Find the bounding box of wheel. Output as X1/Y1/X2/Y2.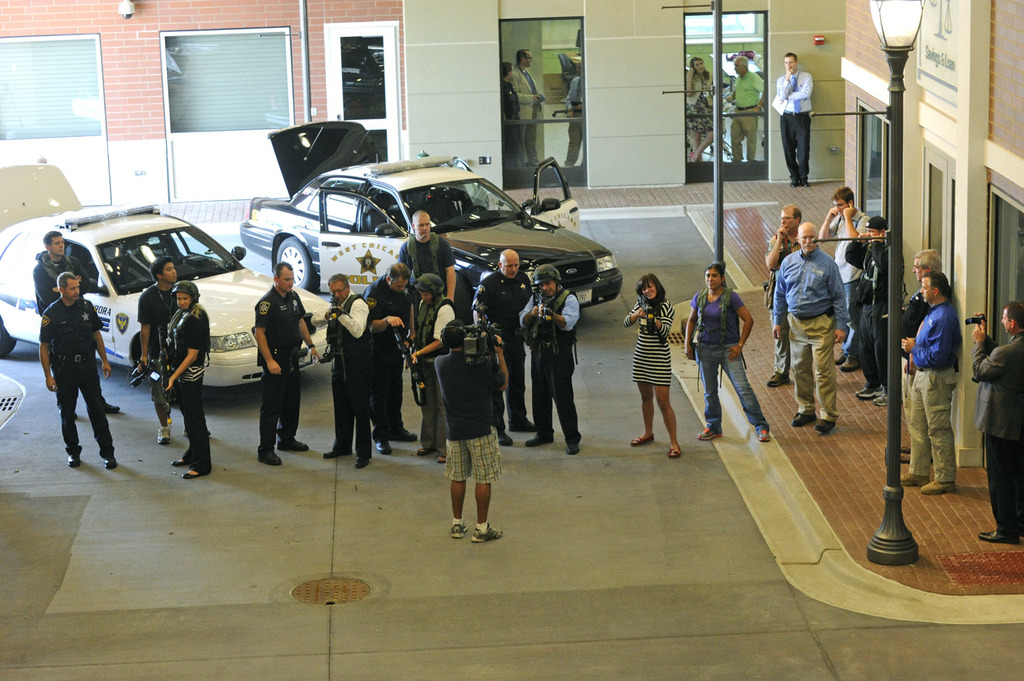
270/238/310/284.
